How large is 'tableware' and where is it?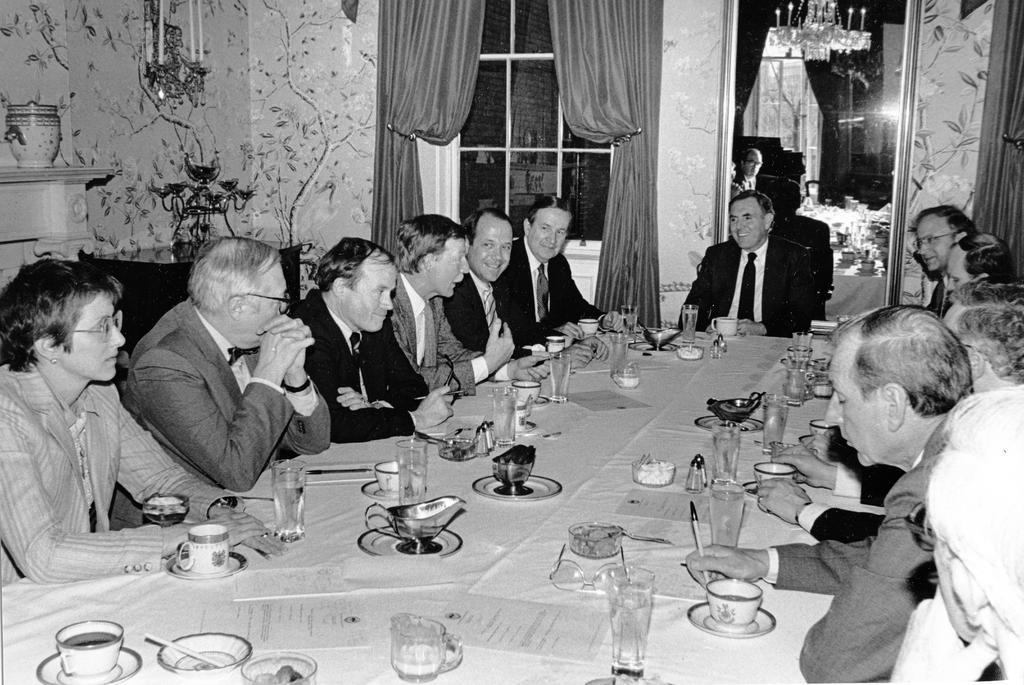
Bounding box: bbox=(607, 332, 628, 379).
